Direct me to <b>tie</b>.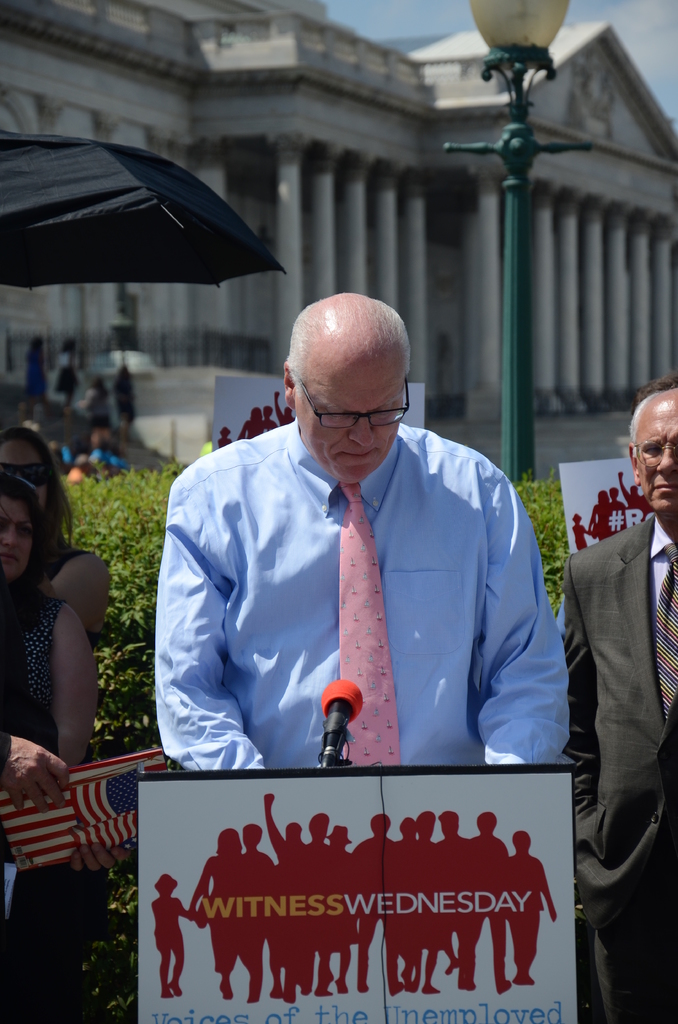
Direction: <box>647,536,677,729</box>.
